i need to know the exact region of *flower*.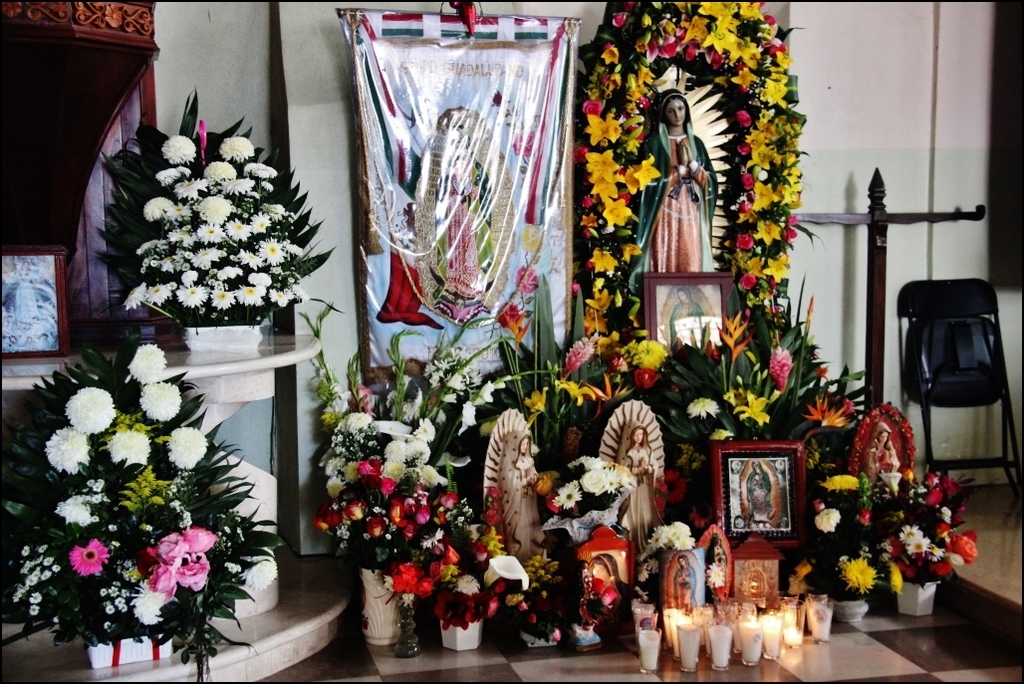
Region: box=[816, 509, 842, 533].
